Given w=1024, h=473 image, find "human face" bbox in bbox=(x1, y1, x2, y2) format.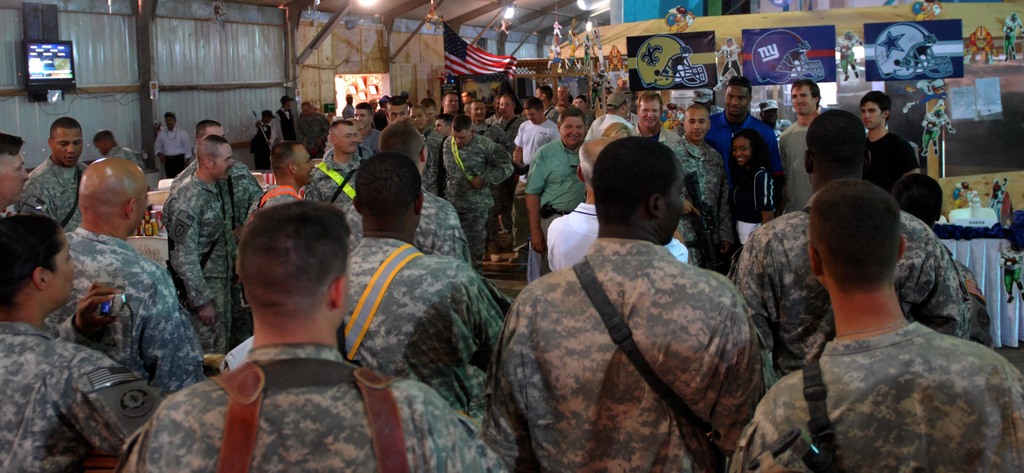
bbox=(212, 138, 237, 180).
